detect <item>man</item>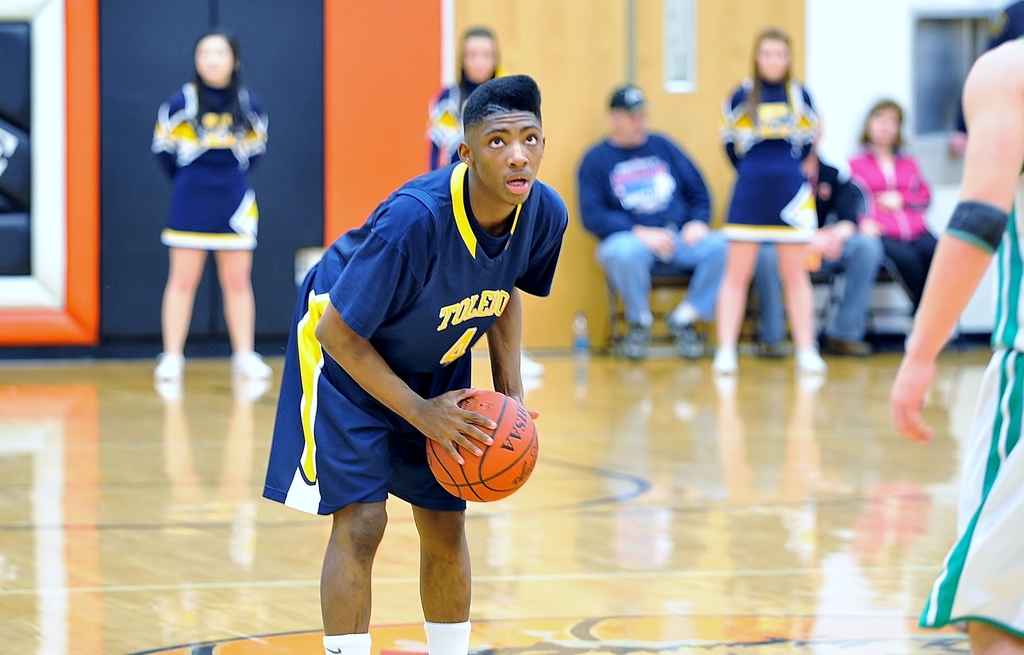
(left=754, top=141, right=872, bottom=362)
